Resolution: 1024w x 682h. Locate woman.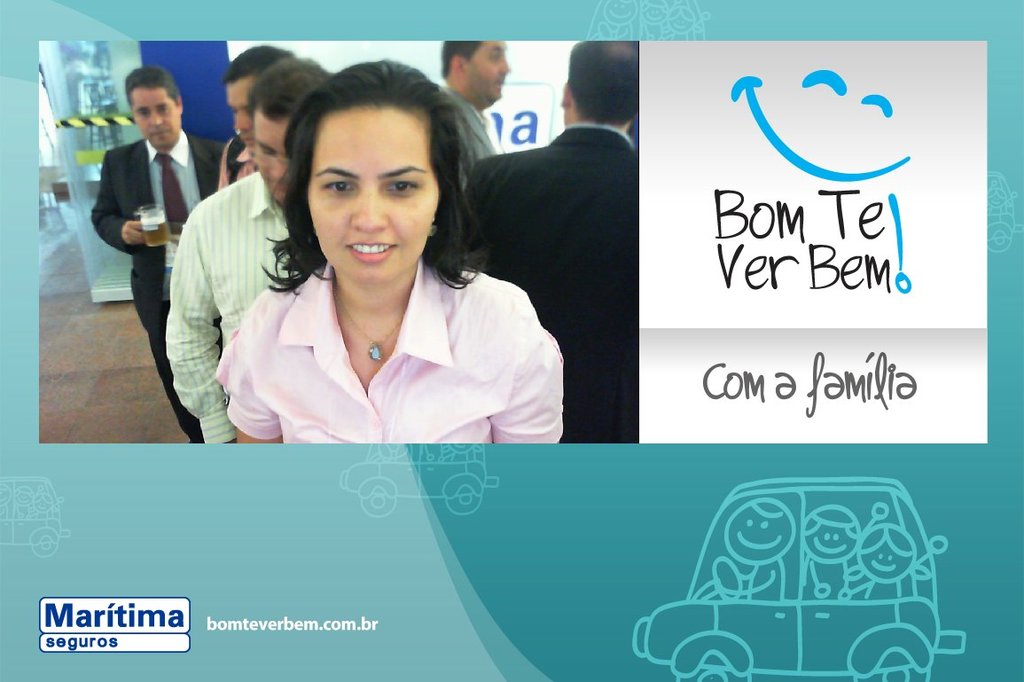
<bbox>196, 65, 565, 468</bbox>.
